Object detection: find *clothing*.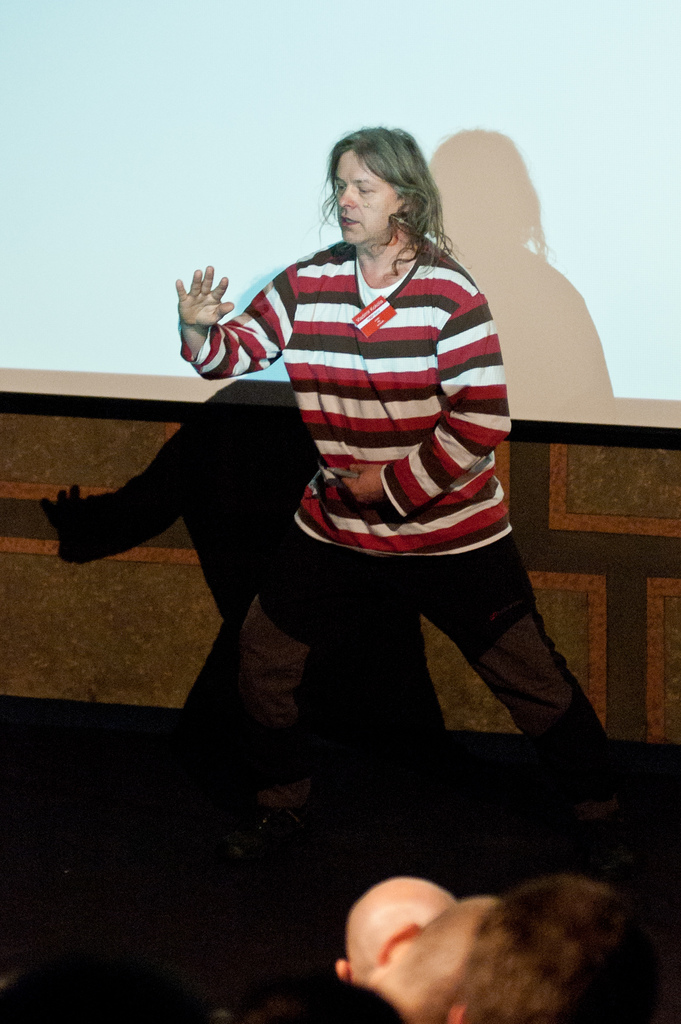
[left=276, top=975, right=418, bottom=1023].
